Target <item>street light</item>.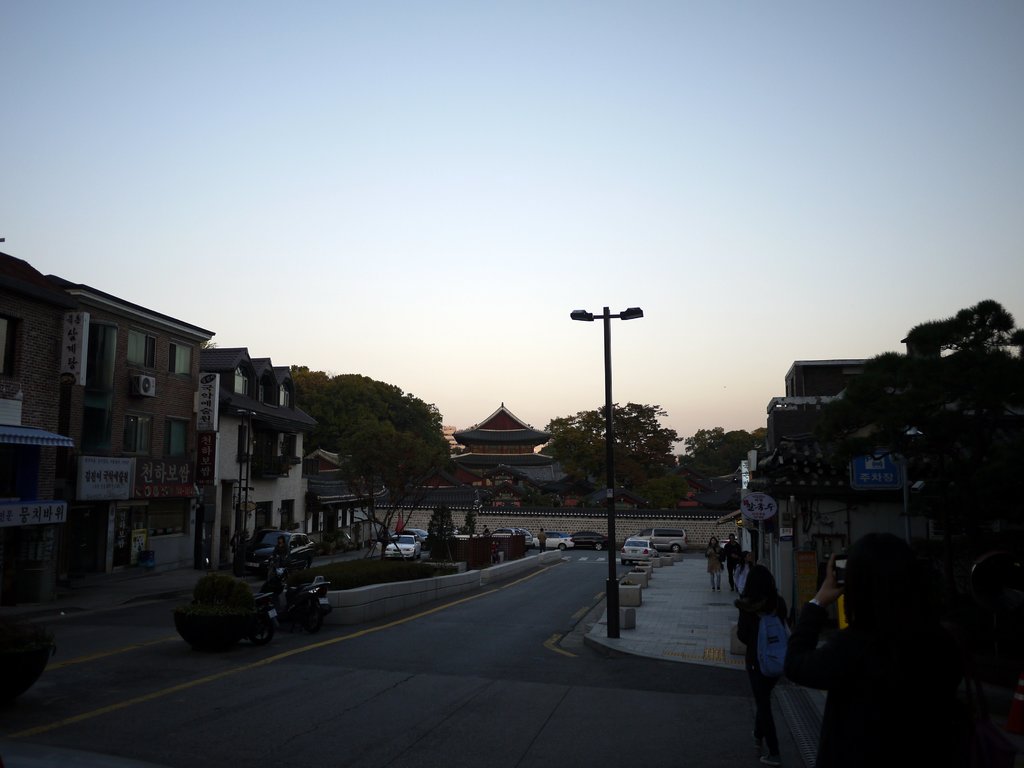
Target region: crop(244, 410, 259, 569).
